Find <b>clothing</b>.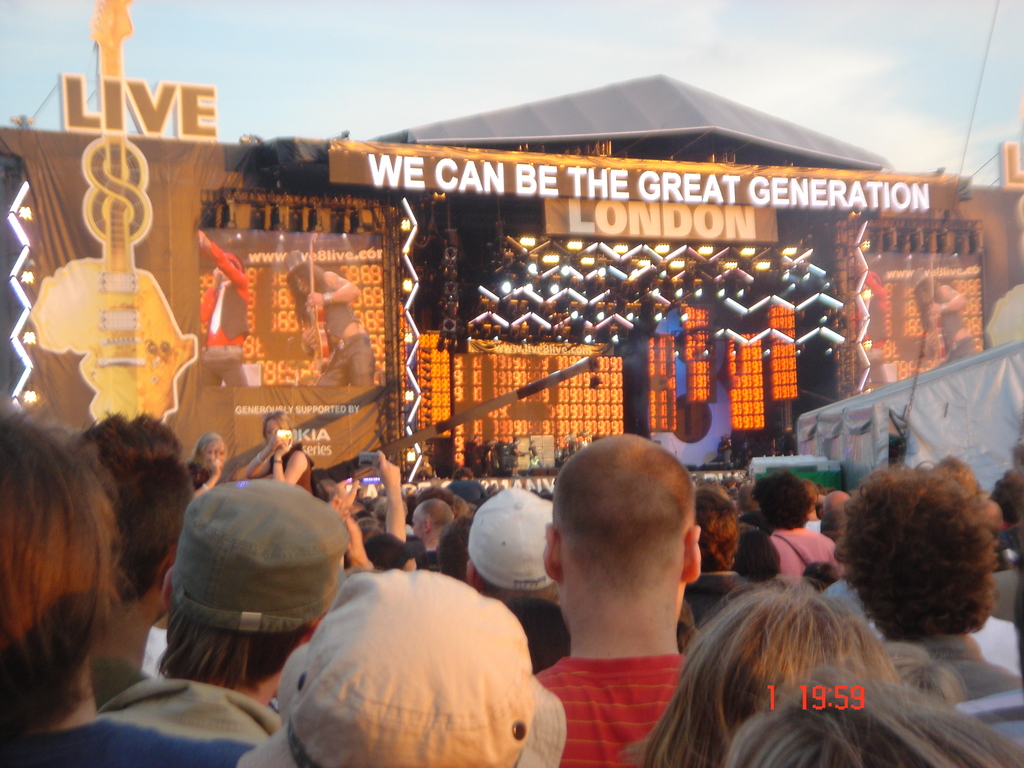
266,440,323,495.
